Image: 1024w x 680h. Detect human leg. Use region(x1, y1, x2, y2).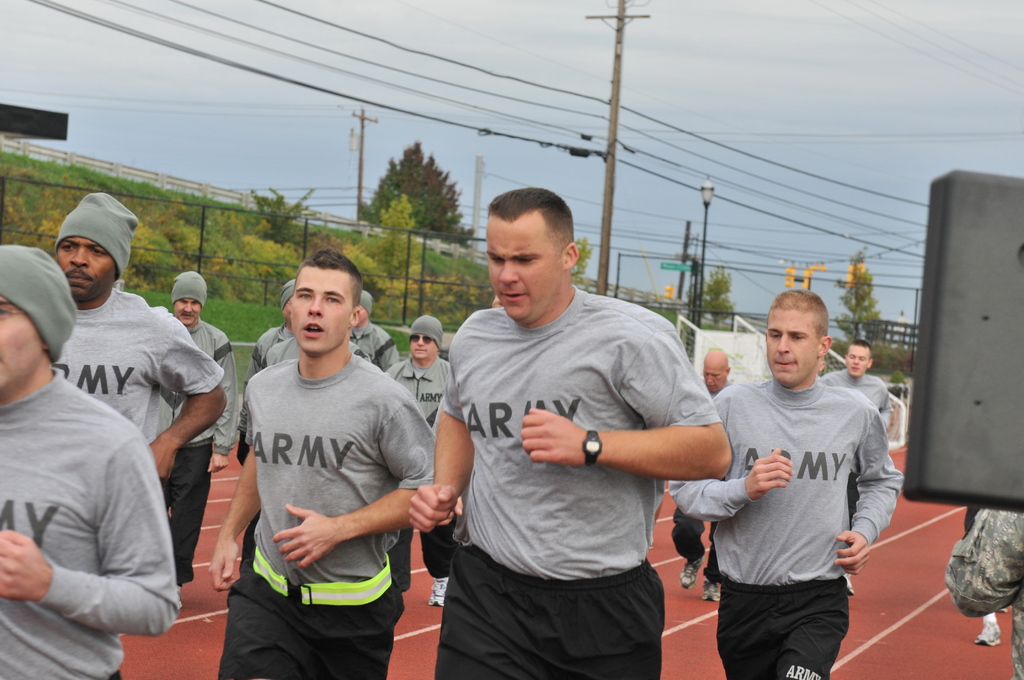
region(220, 596, 391, 679).
